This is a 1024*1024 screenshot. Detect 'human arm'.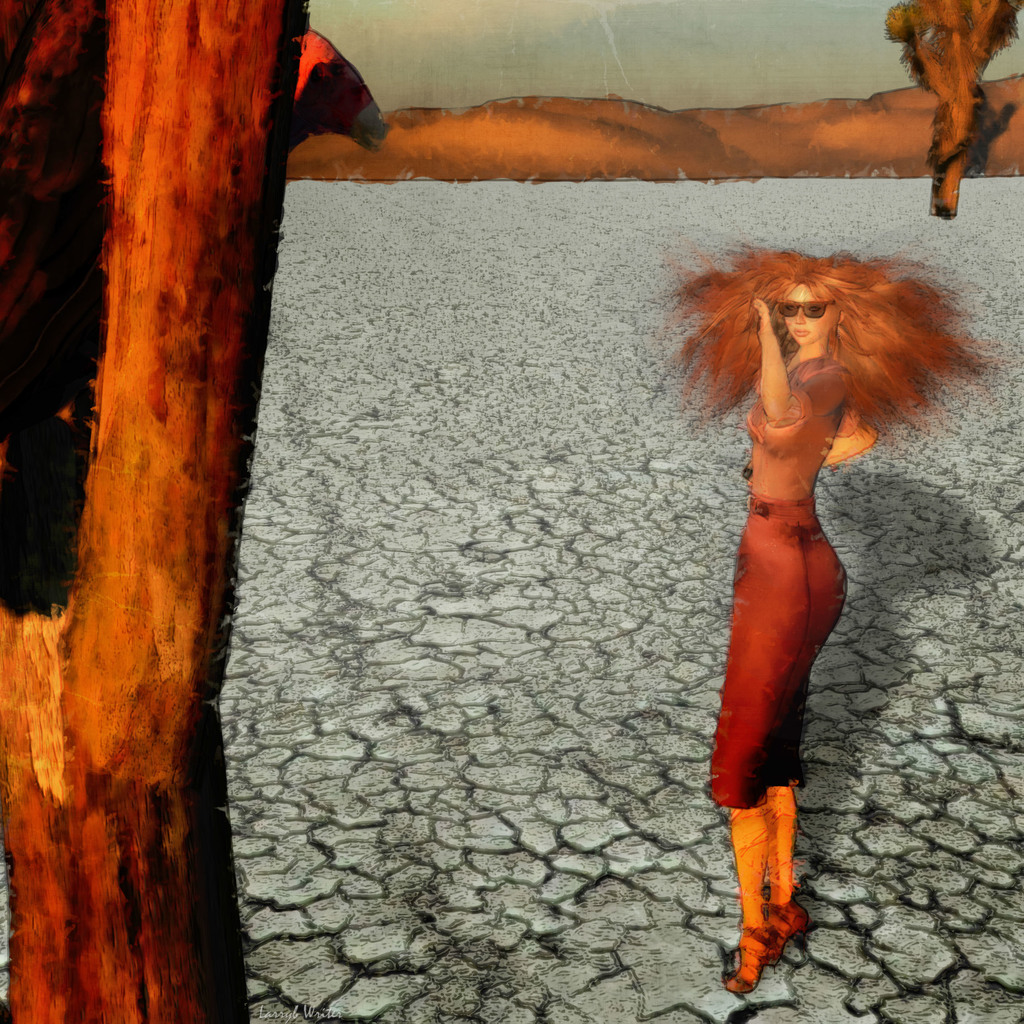
765/300/849/429.
